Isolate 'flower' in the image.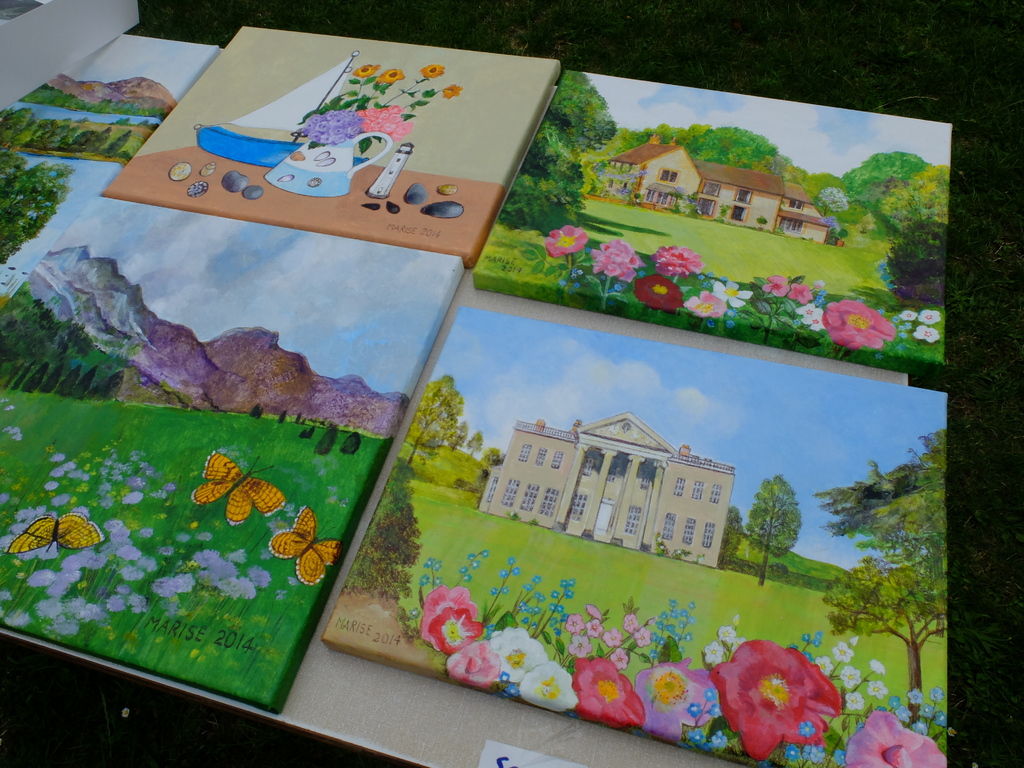
Isolated region: [left=904, top=688, right=925, bottom=702].
